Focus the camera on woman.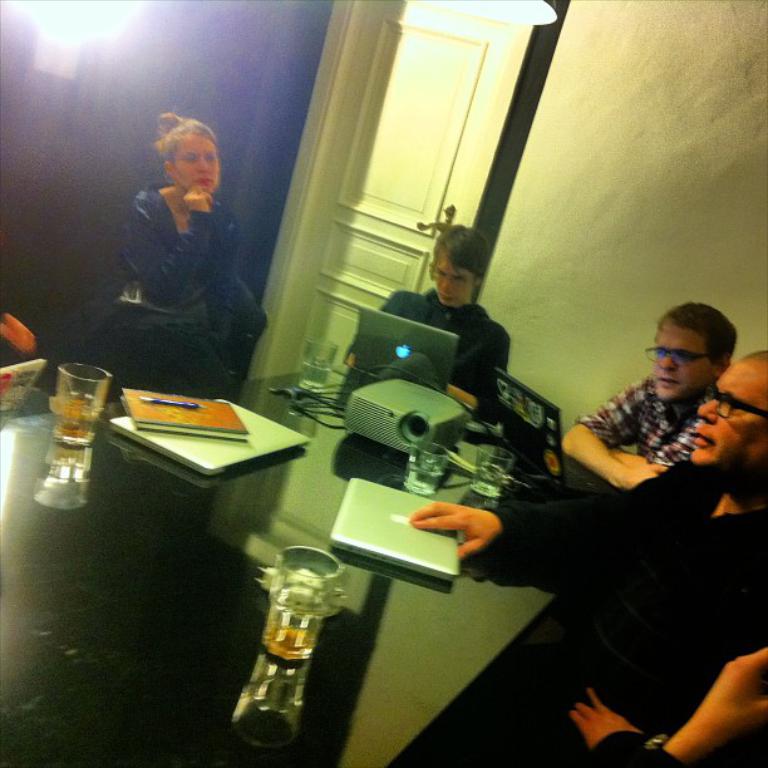
Focus region: region(114, 108, 235, 394).
